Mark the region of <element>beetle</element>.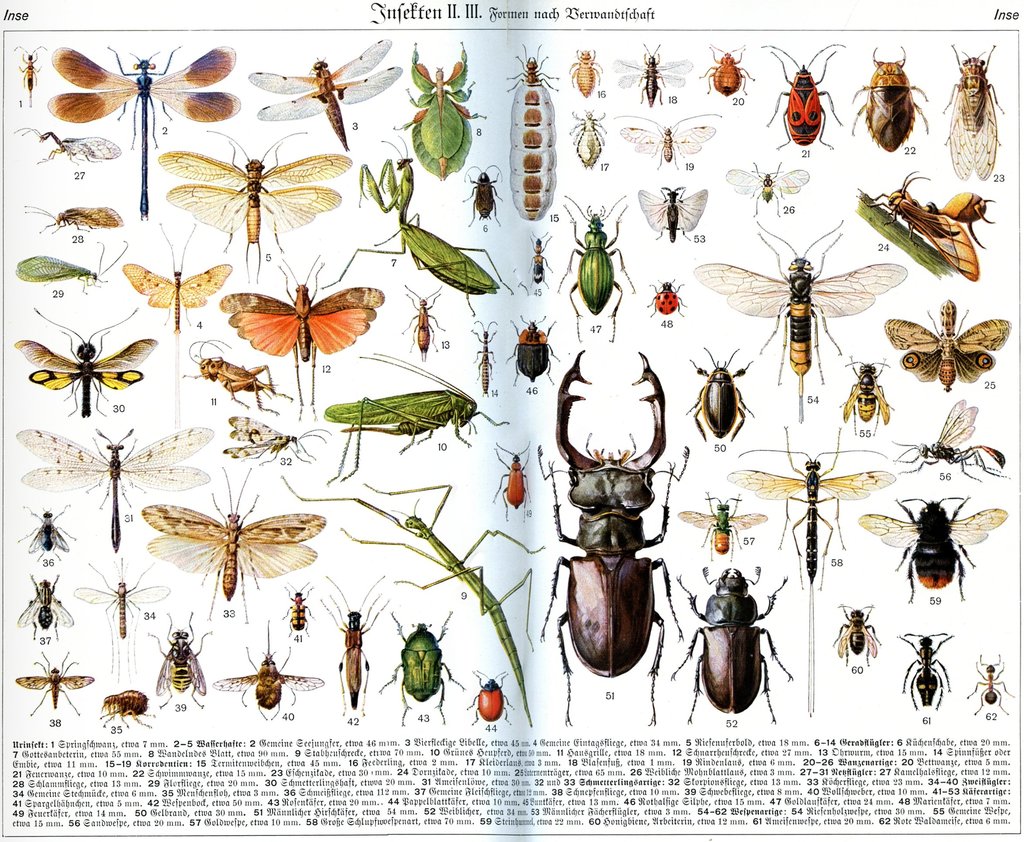
Region: crop(668, 557, 797, 726).
